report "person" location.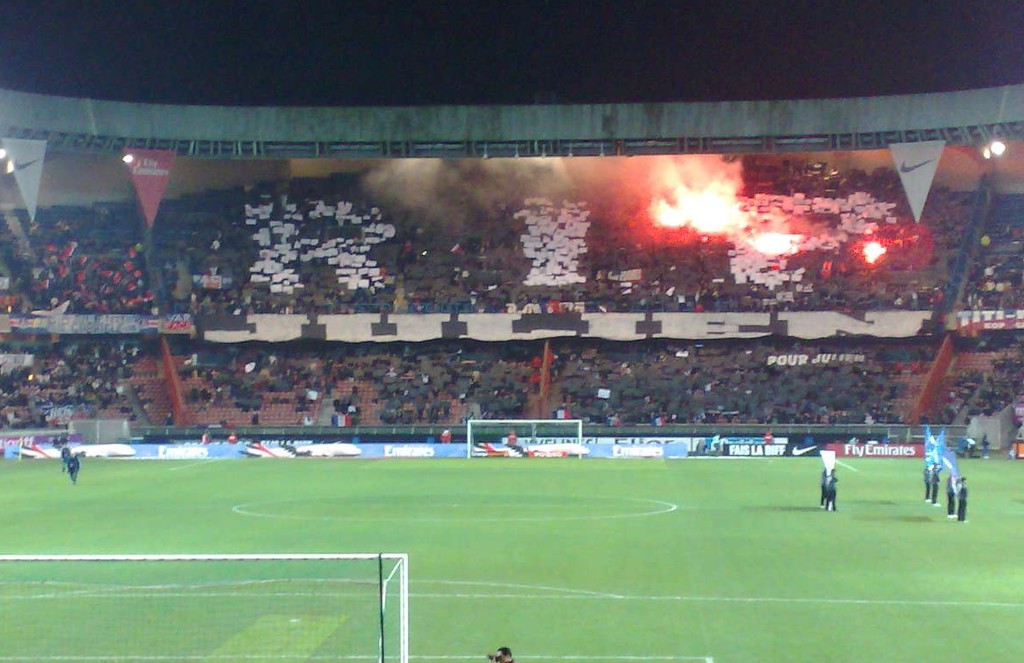
Report: detection(954, 475, 970, 524).
